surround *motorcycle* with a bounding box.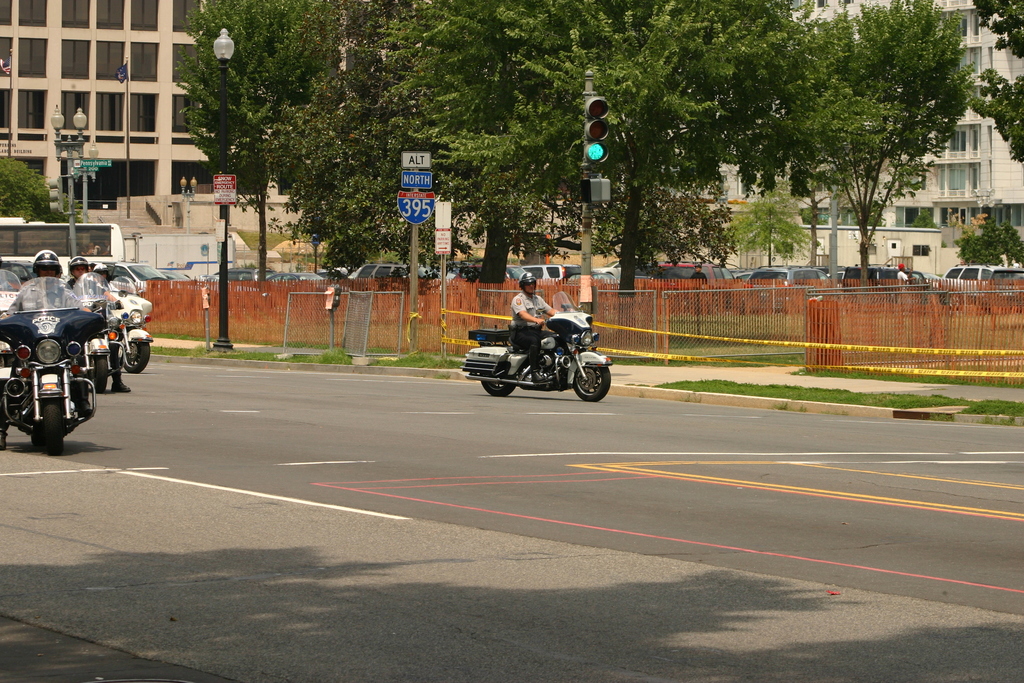
locate(0, 270, 20, 381).
